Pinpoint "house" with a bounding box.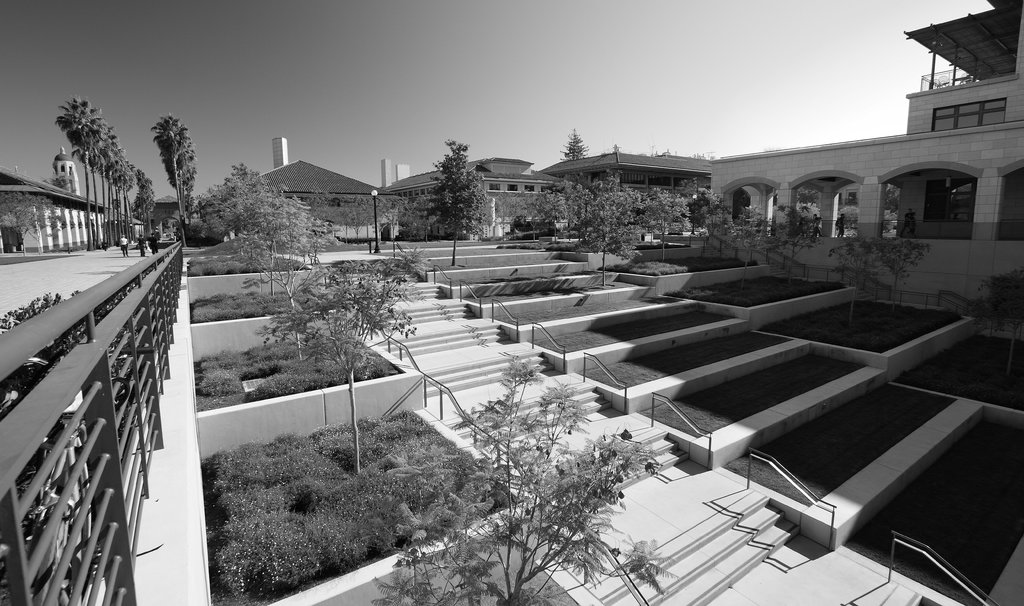
bbox(543, 155, 716, 198).
